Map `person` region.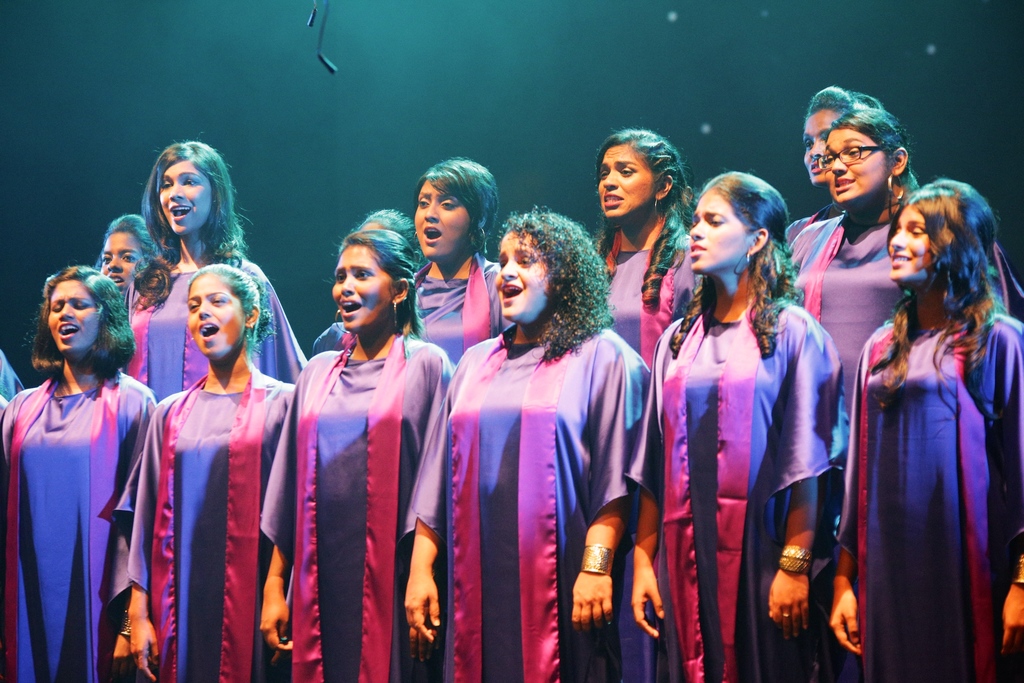
Mapped to (left=404, top=153, right=514, bottom=391).
